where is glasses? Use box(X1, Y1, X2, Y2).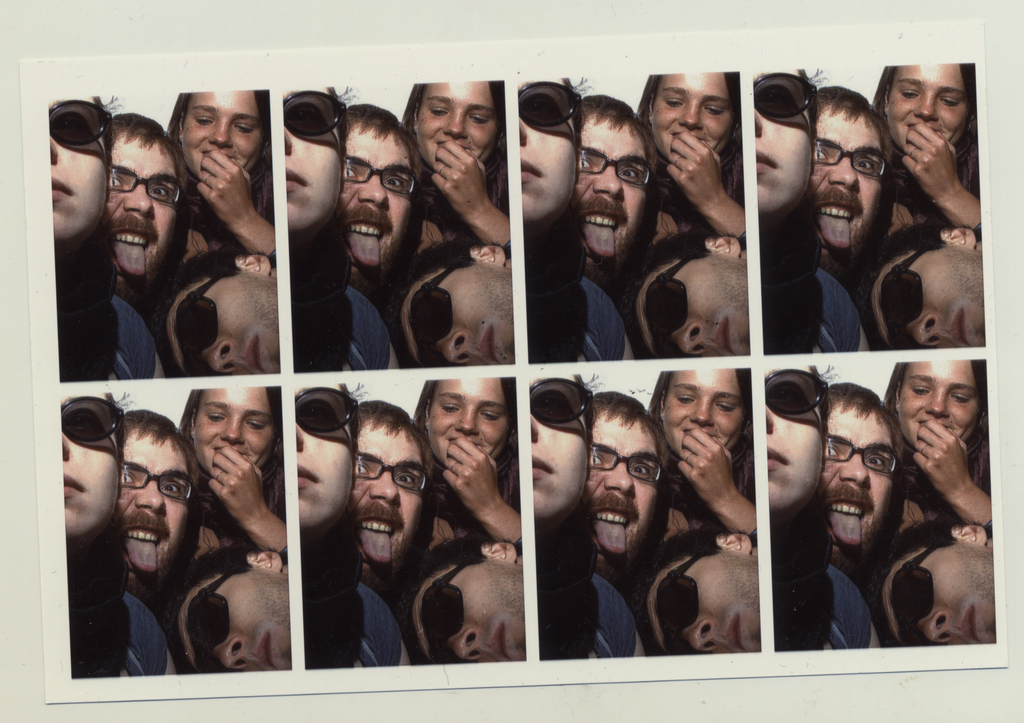
box(651, 541, 708, 657).
